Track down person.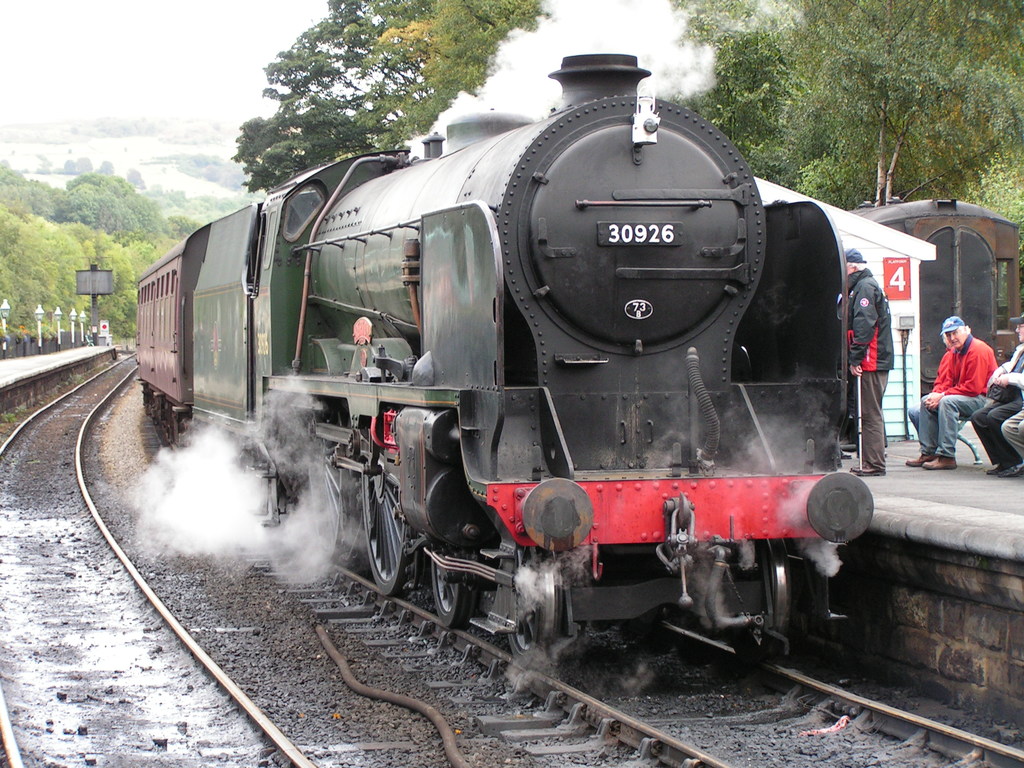
Tracked to 1002/368/1023/472.
